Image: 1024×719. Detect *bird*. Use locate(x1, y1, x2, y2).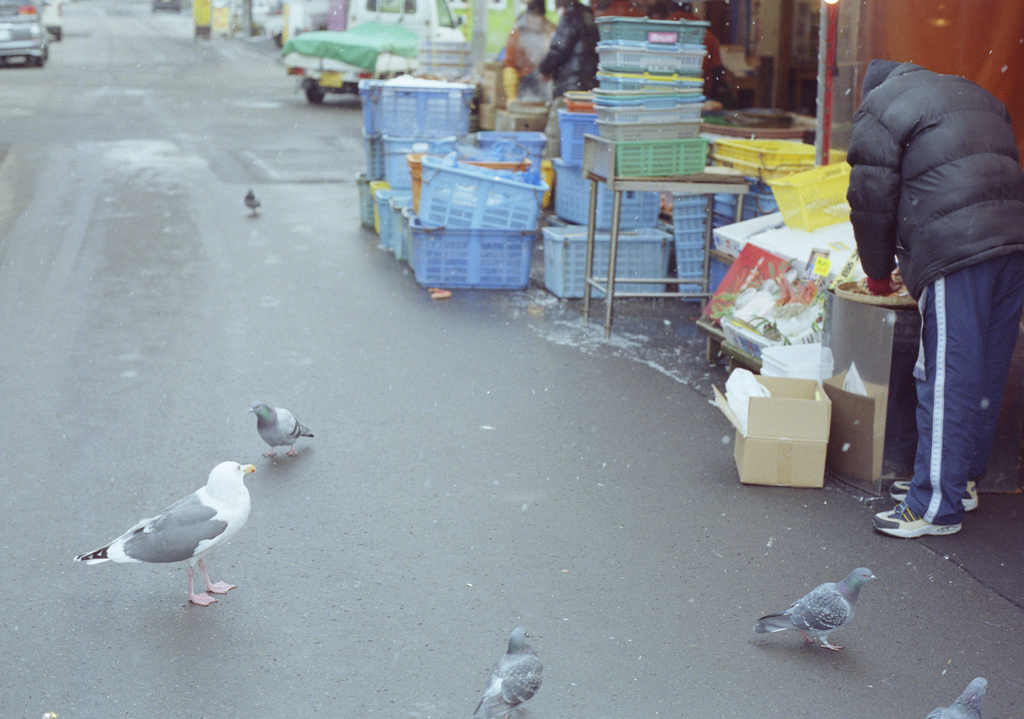
locate(243, 188, 259, 217).
